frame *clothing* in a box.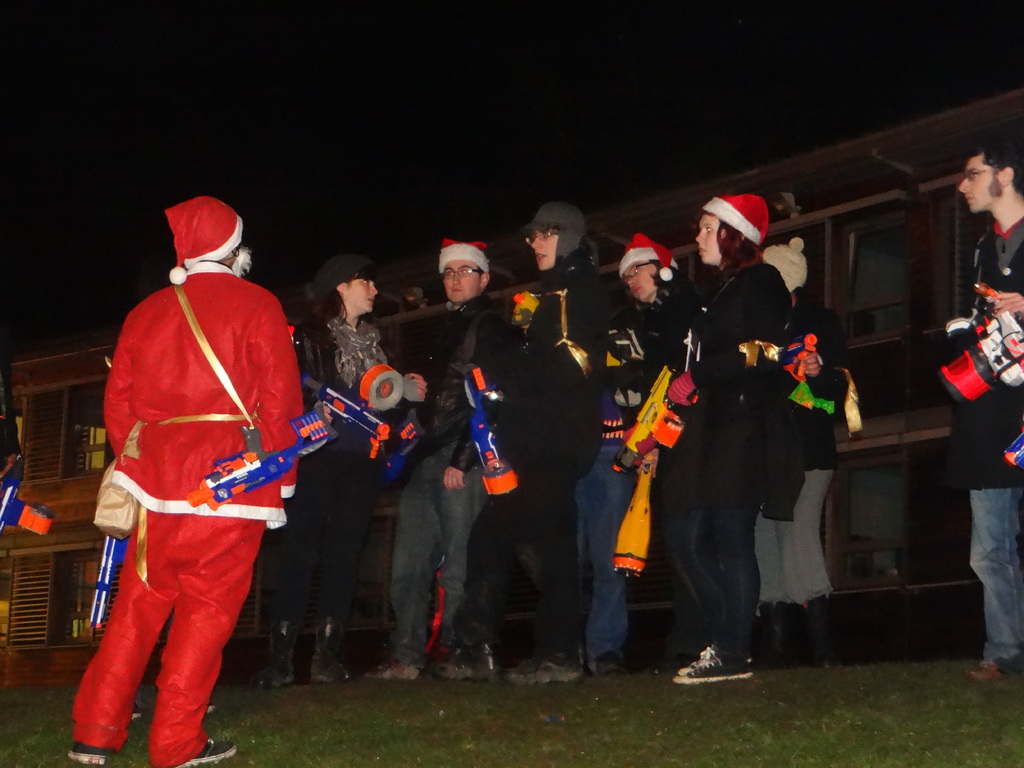
{"x1": 95, "y1": 242, "x2": 307, "y2": 728}.
